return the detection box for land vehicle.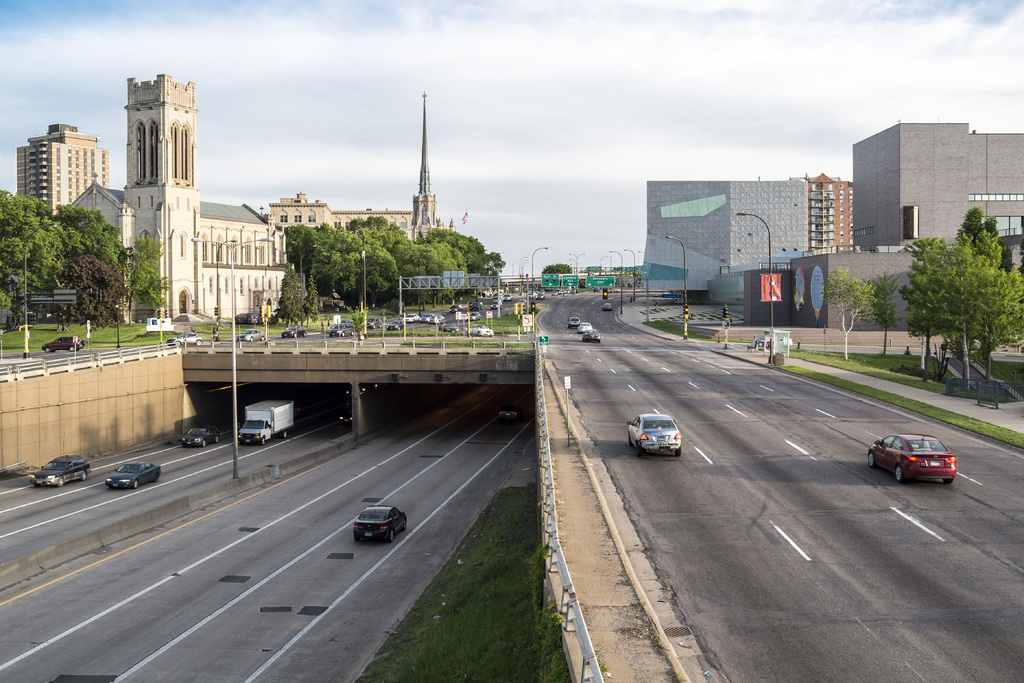
pyautogui.locateOnScreen(424, 315, 429, 320).
